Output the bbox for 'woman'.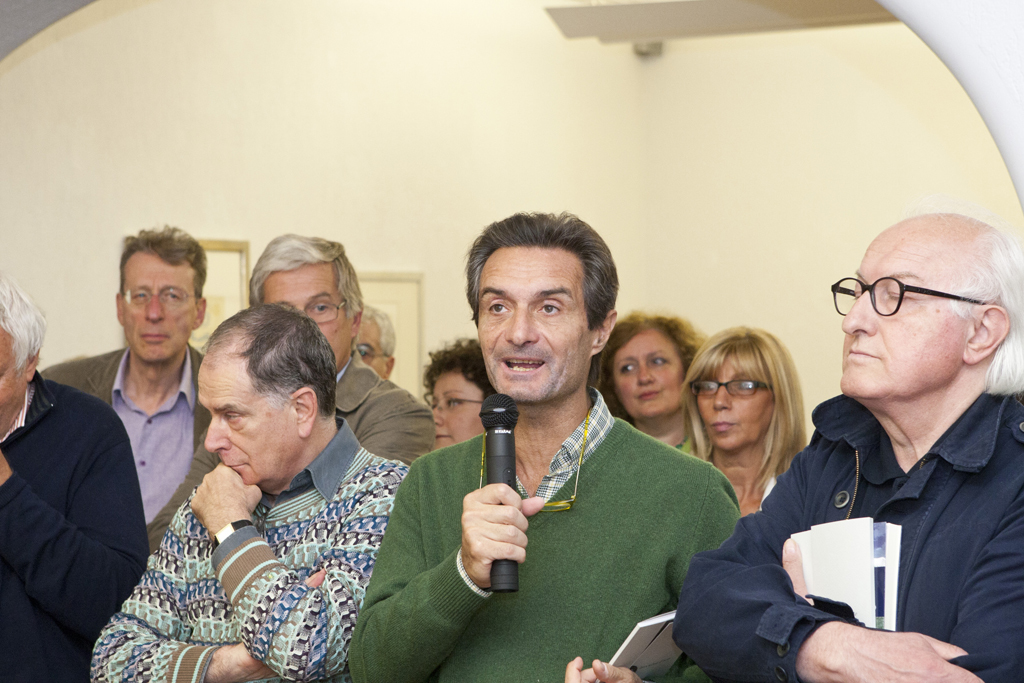
left=680, top=321, right=814, bottom=511.
